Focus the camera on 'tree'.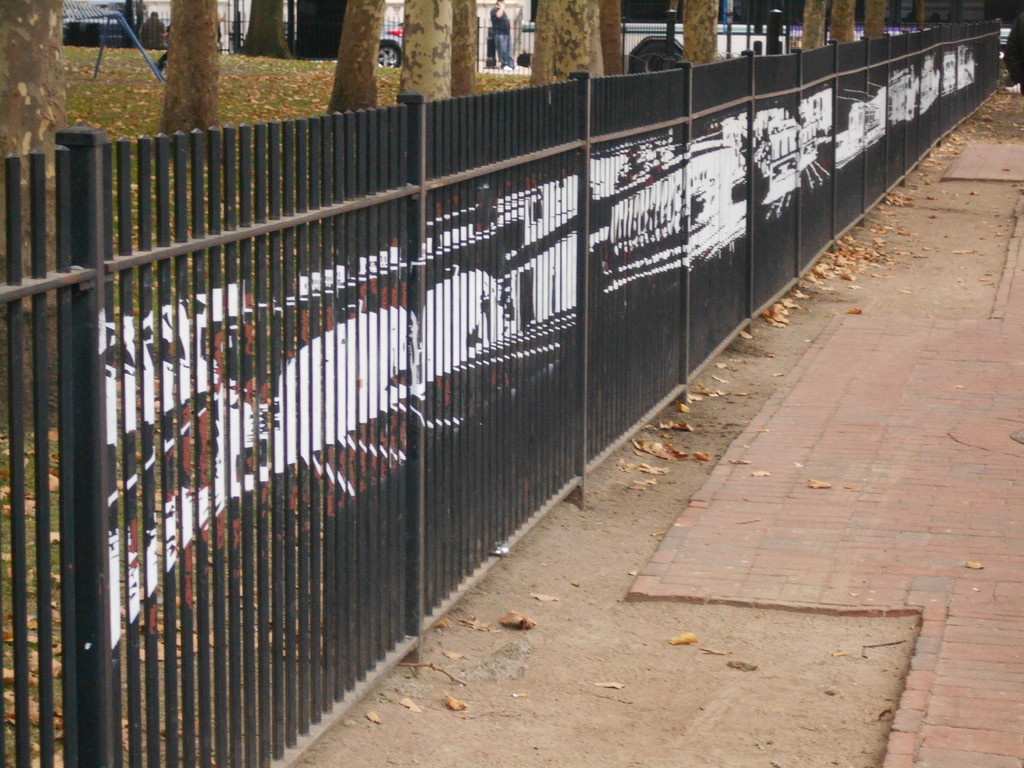
Focus region: 678 0 720 66.
